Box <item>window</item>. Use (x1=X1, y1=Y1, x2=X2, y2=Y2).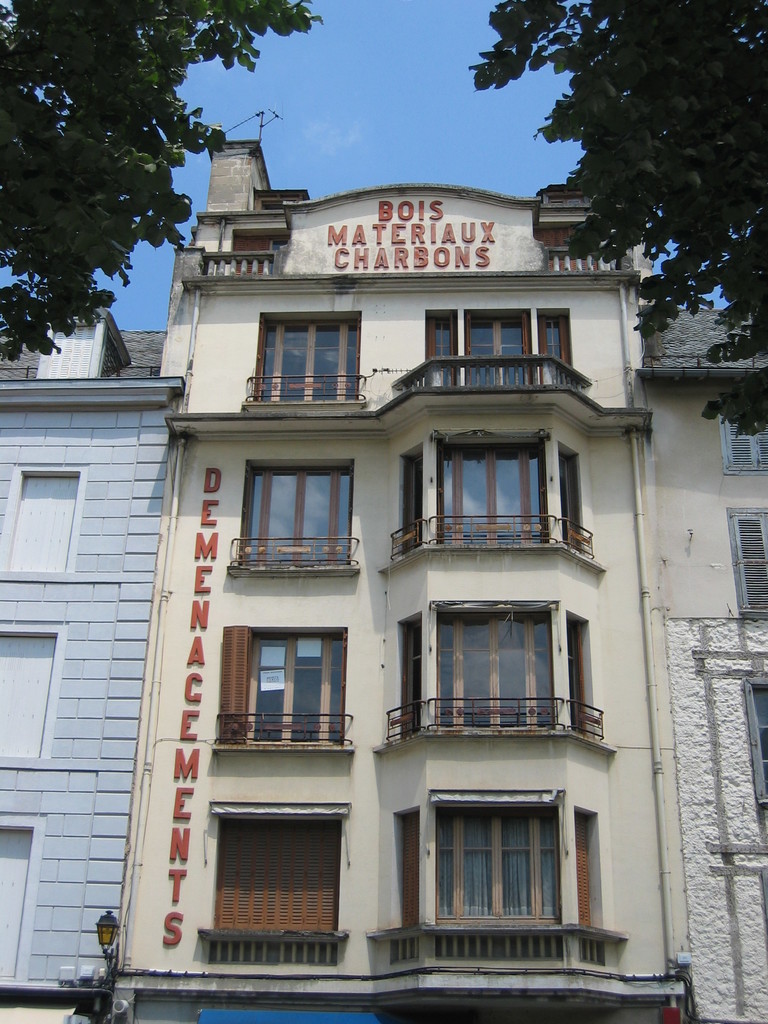
(x1=399, y1=592, x2=600, y2=742).
